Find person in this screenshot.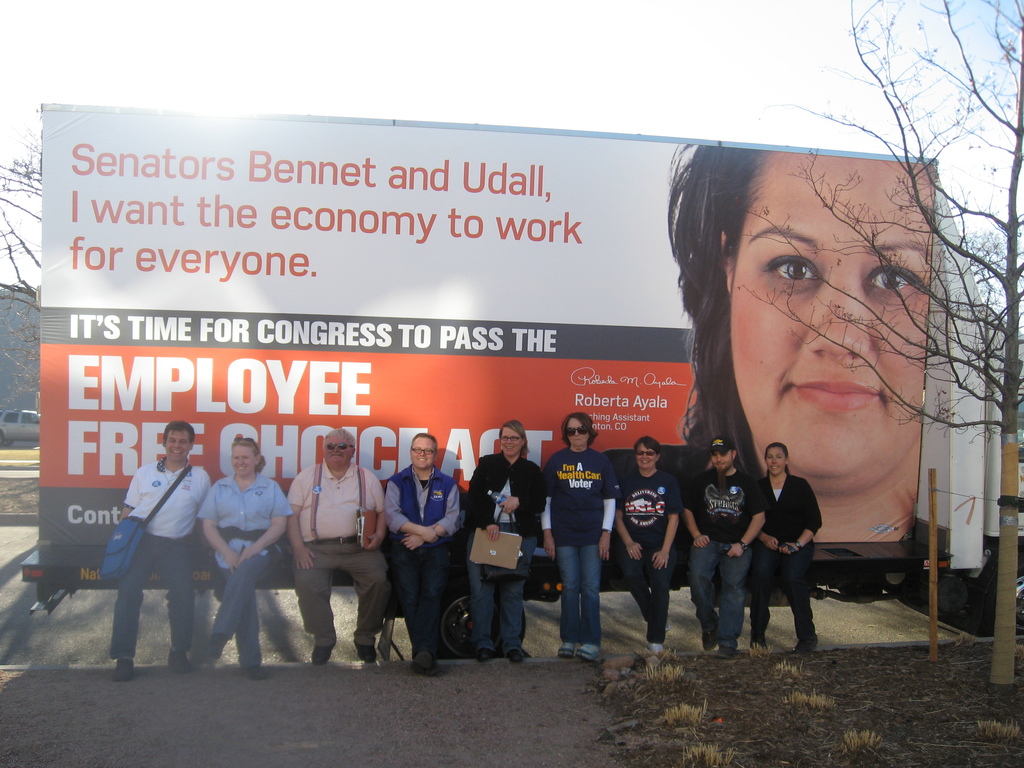
The bounding box for person is [x1=106, y1=422, x2=202, y2=680].
